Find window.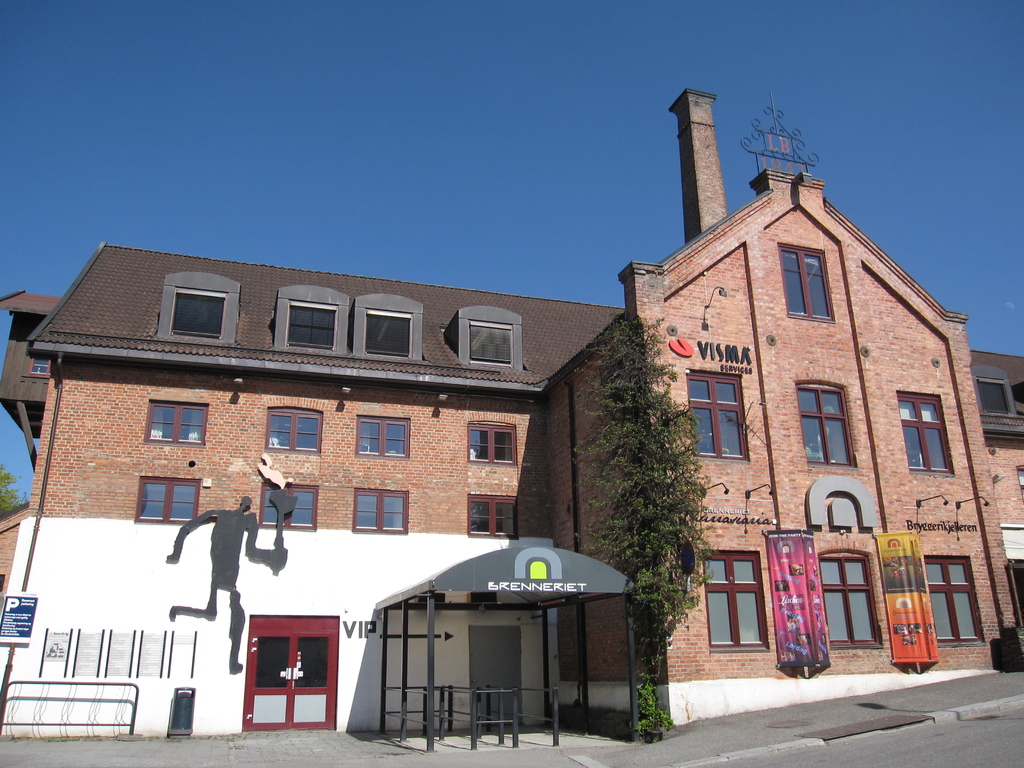
[x1=900, y1=396, x2=952, y2=475].
